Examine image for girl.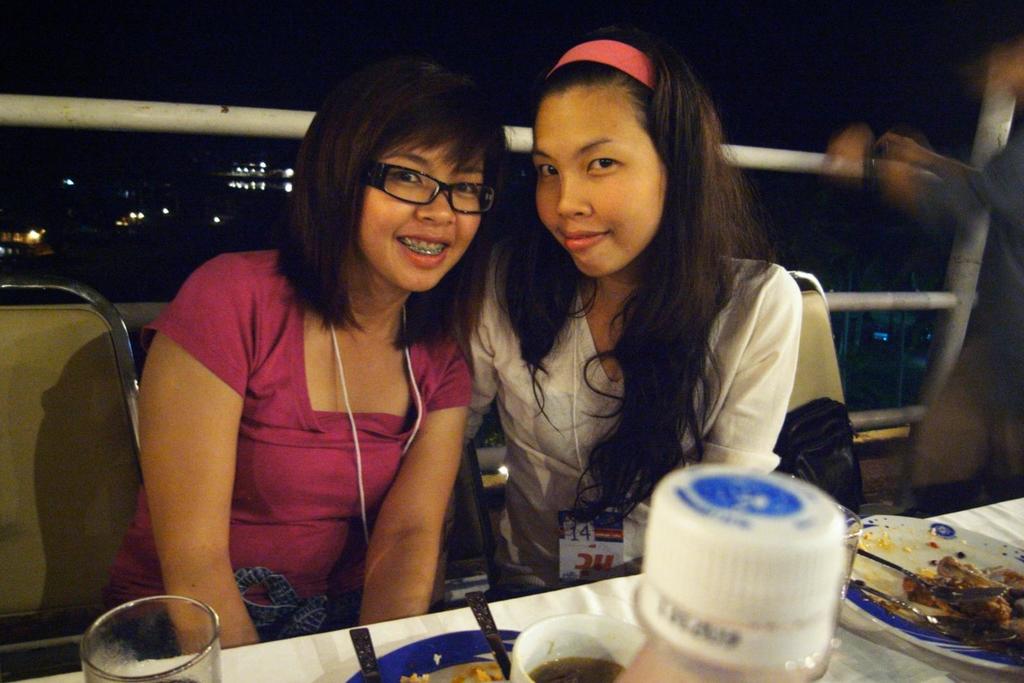
Examination result: 96 54 513 658.
